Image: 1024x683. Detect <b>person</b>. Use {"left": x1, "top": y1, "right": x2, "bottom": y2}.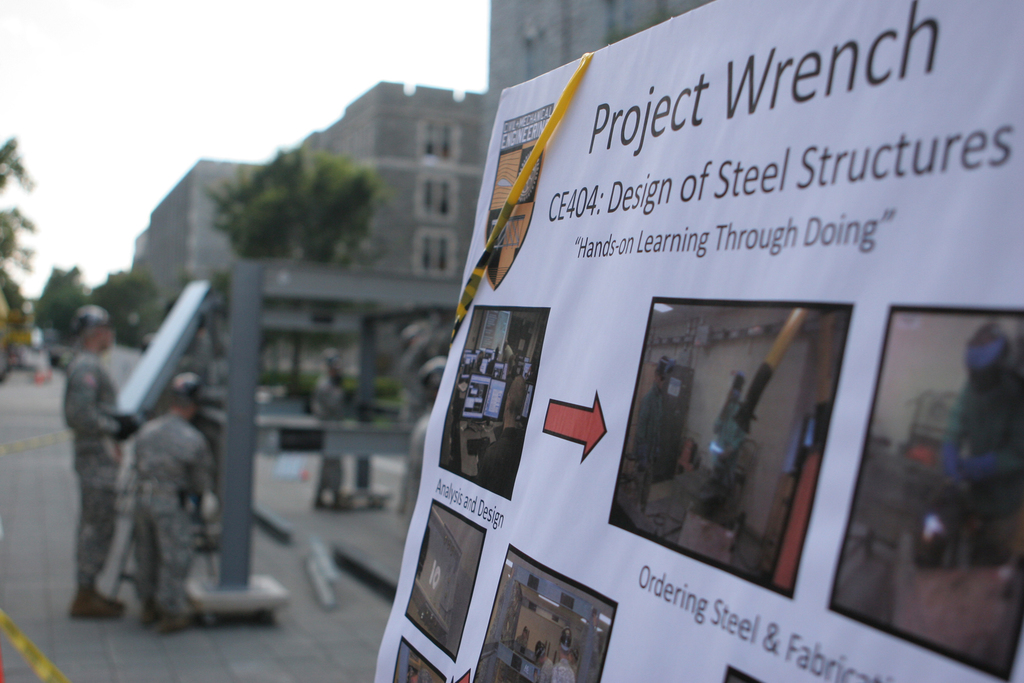
{"left": 479, "top": 378, "right": 529, "bottom": 509}.
